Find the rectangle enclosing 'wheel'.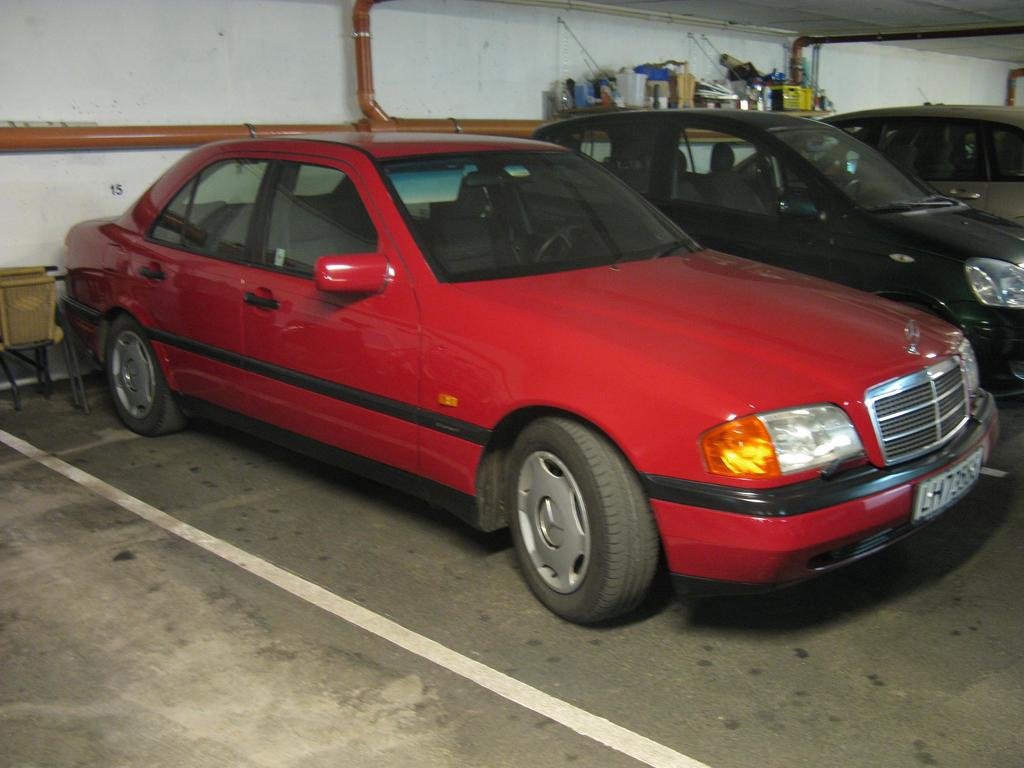
left=527, top=226, right=603, bottom=275.
